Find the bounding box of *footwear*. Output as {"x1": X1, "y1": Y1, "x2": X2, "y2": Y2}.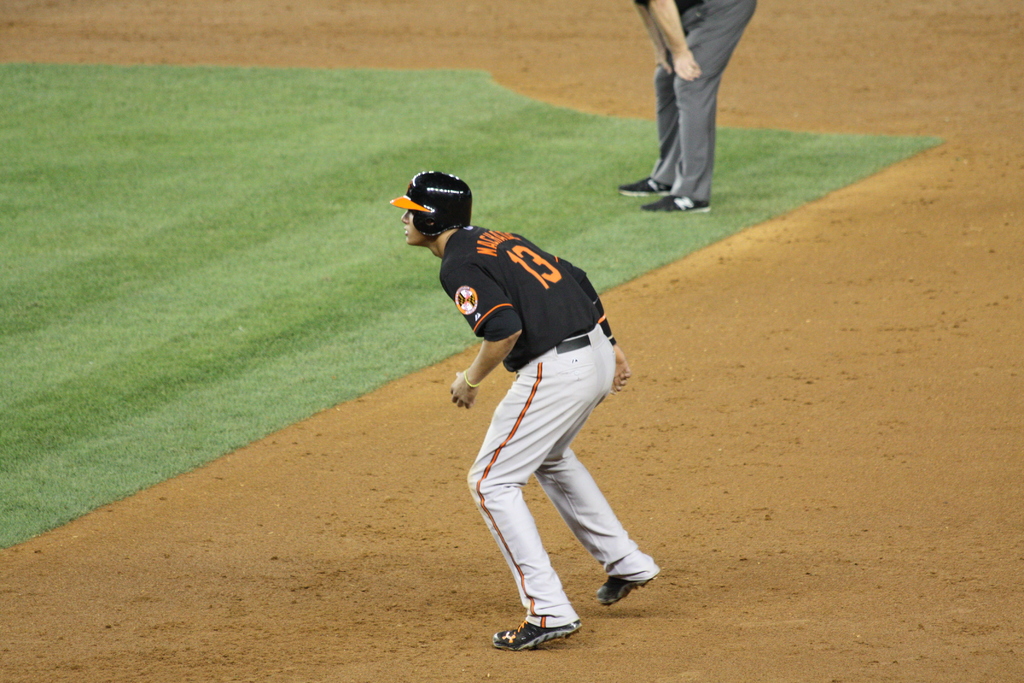
{"x1": 622, "y1": 167, "x2": 683, "y2": 201}.
